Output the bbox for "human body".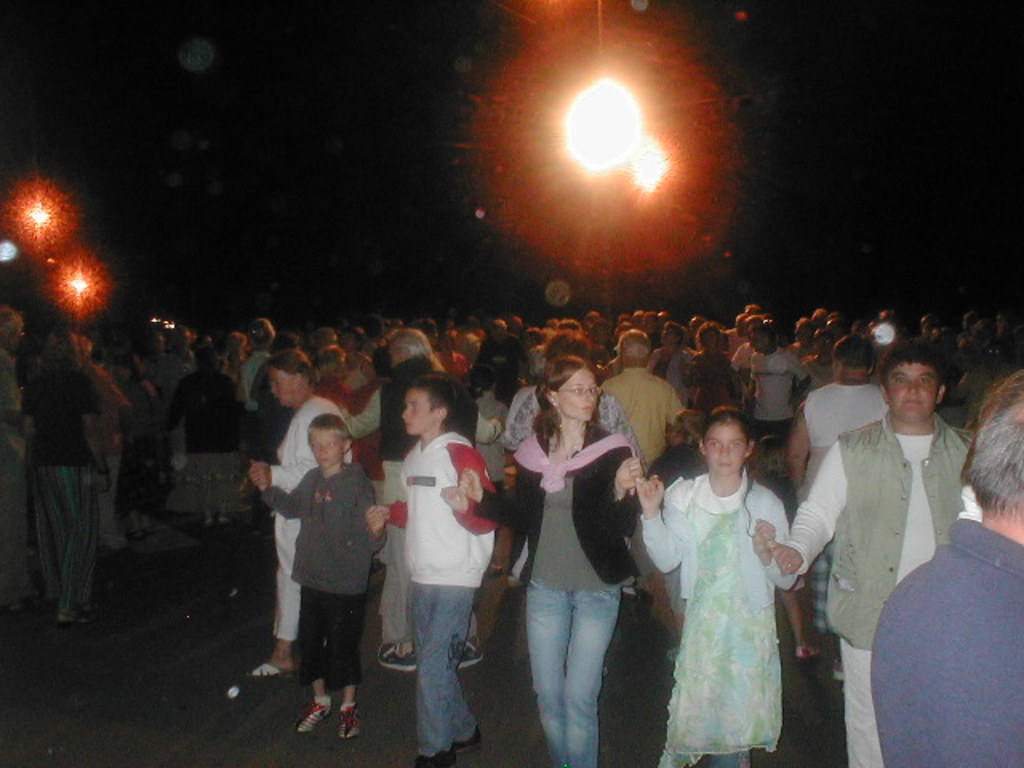
bbox=[731, 330, 805, 434].
